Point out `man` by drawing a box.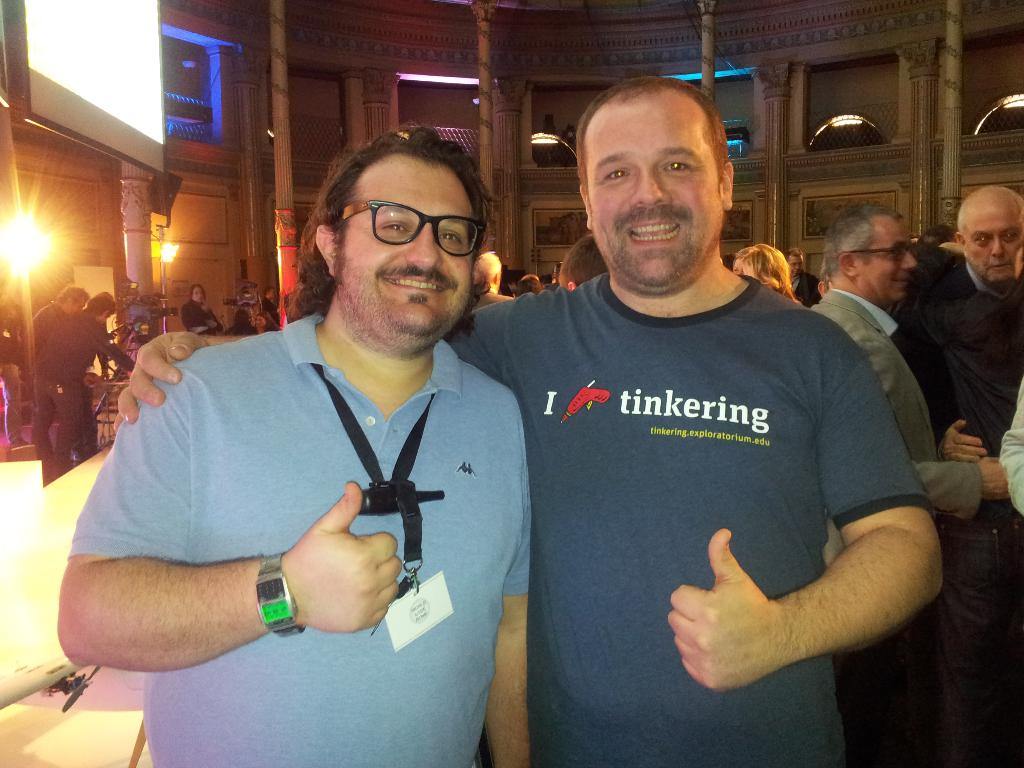
{"x1": 813, "y1": 200, "x2": 1011, "y2": 573}.
